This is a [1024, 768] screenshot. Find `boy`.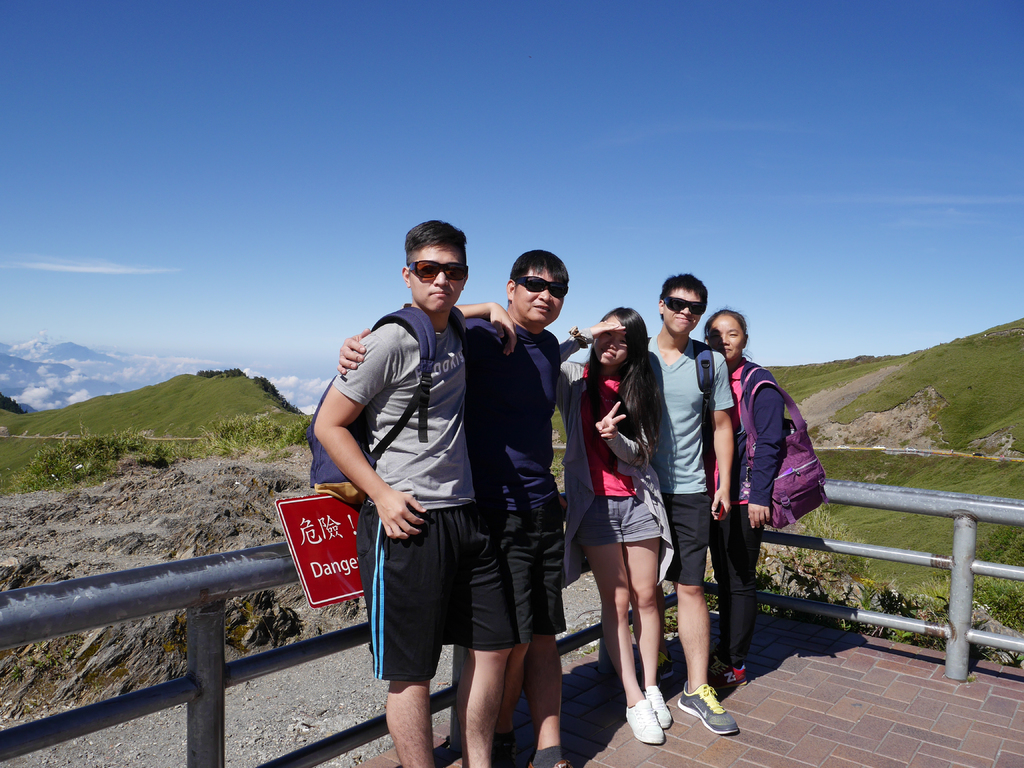
Bounding box: left=309, top=251, right=545, bottom=740.
